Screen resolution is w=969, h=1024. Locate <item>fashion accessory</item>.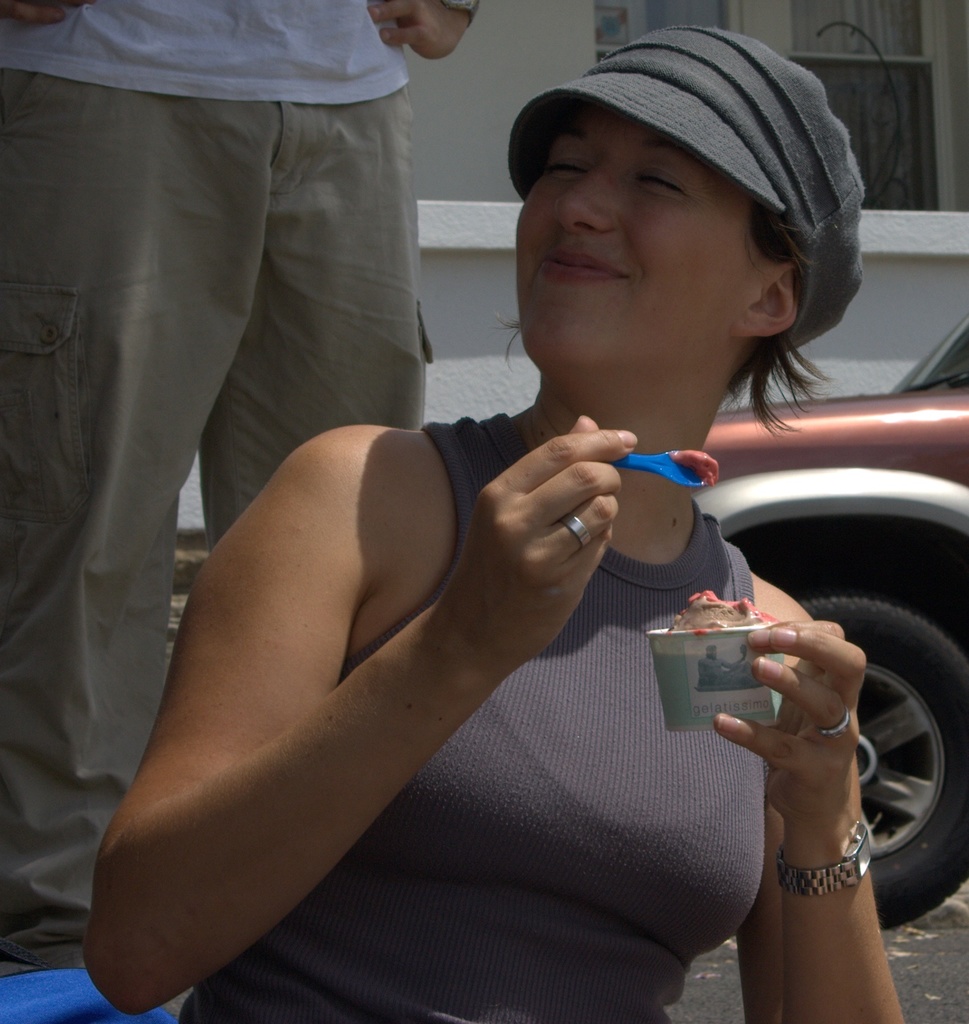
select_region(556, 514, 593, 548).
